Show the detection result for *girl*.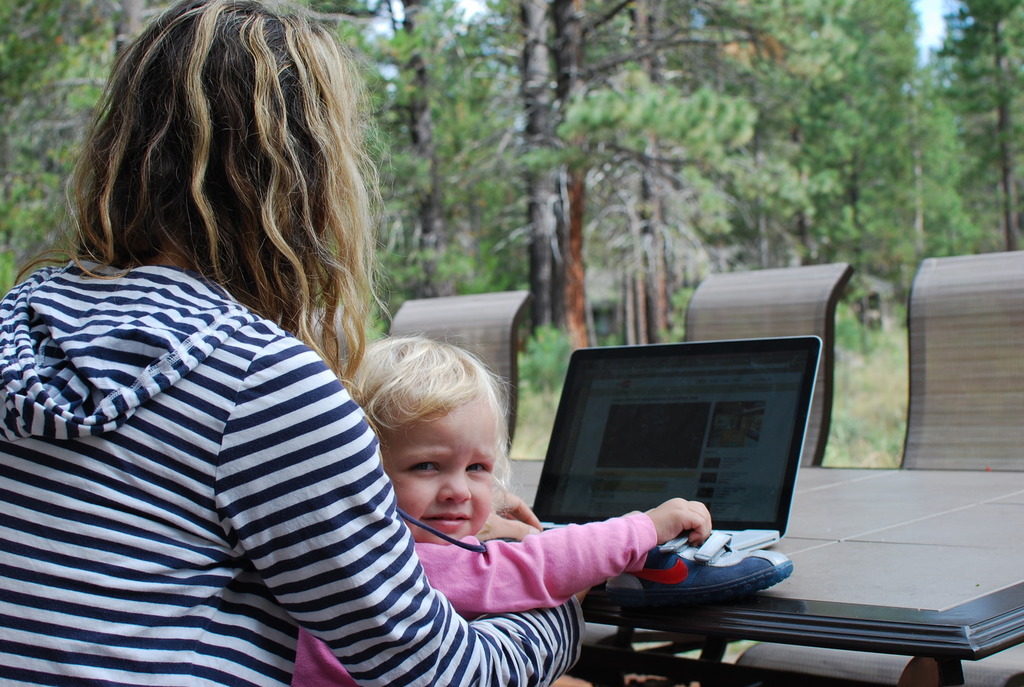
x1=296 y1=326 x2=711 y2=686.
